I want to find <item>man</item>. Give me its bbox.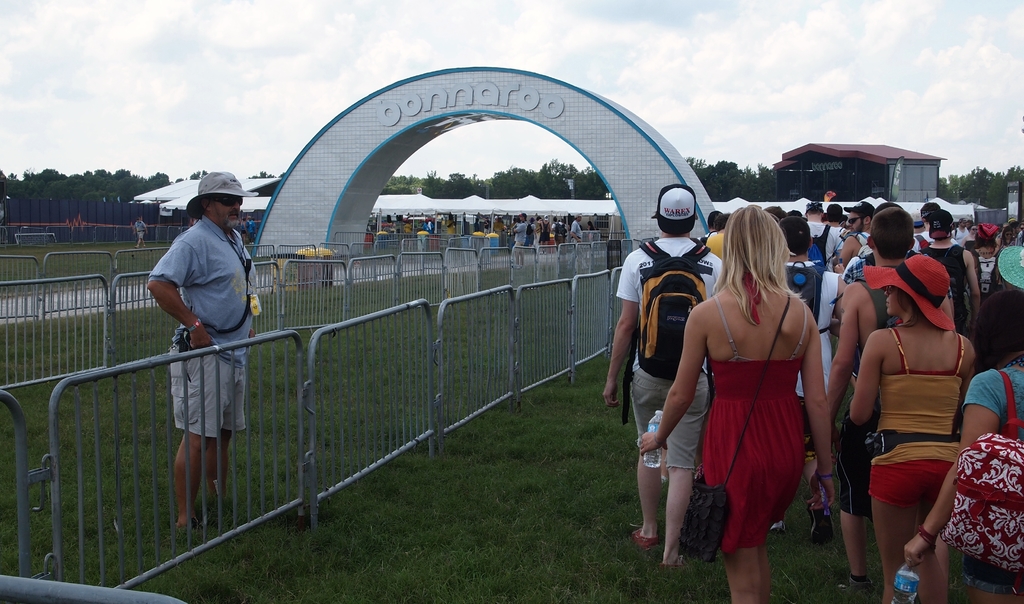
{"x1": 951, "y1": 216, "x2": 970, "y2": 247}.
